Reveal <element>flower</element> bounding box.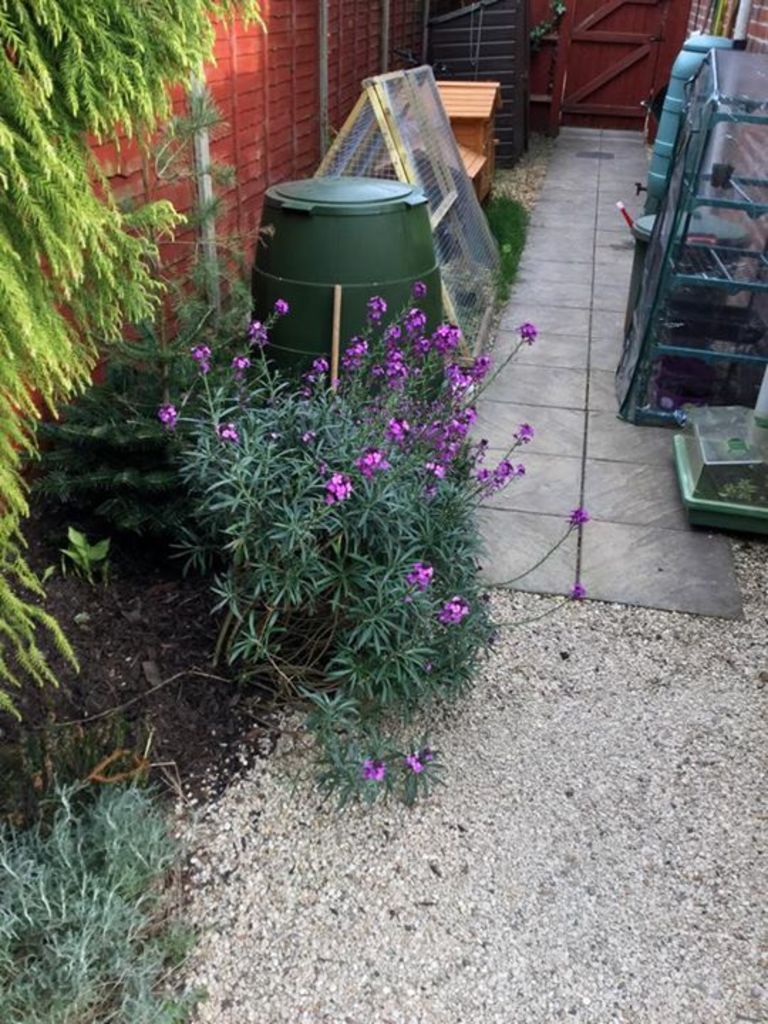
Revealed: [x1=219, y1=425, x2=238, y2=438].
